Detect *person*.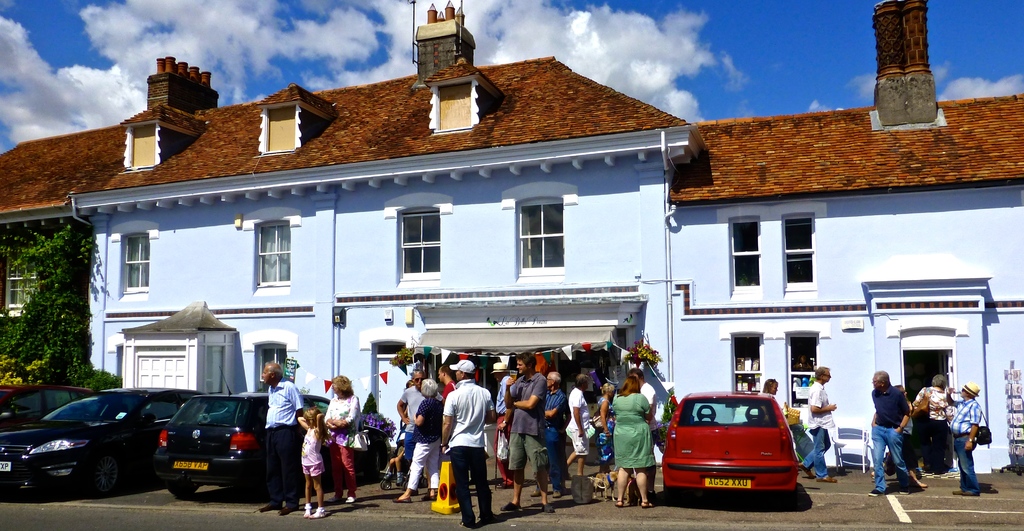
Detected at bbox=(317, 371, 366, 505).
